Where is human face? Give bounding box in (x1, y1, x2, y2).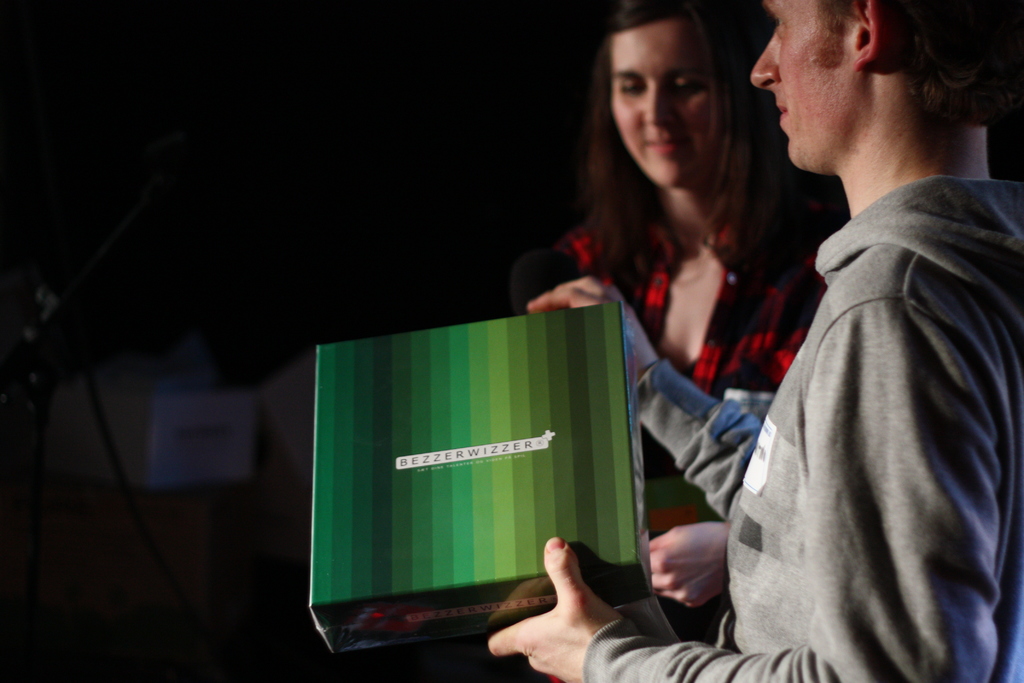
(751, 0, 860, 171).
